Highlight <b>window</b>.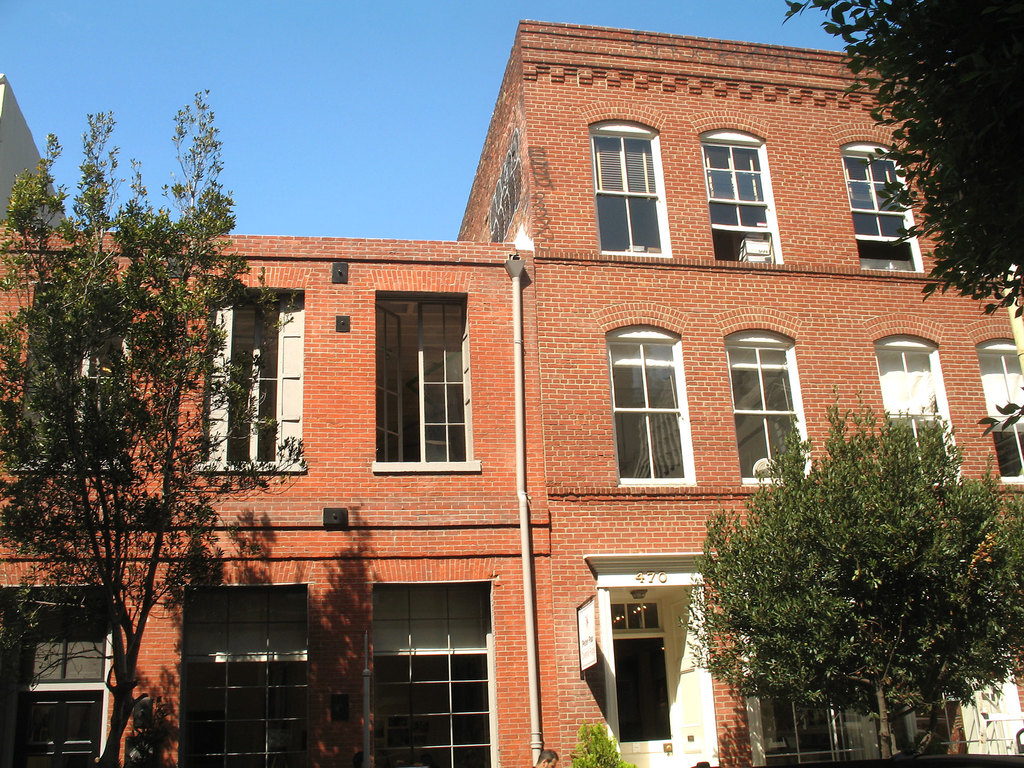
Highlighted region: [381,297,477,484].
